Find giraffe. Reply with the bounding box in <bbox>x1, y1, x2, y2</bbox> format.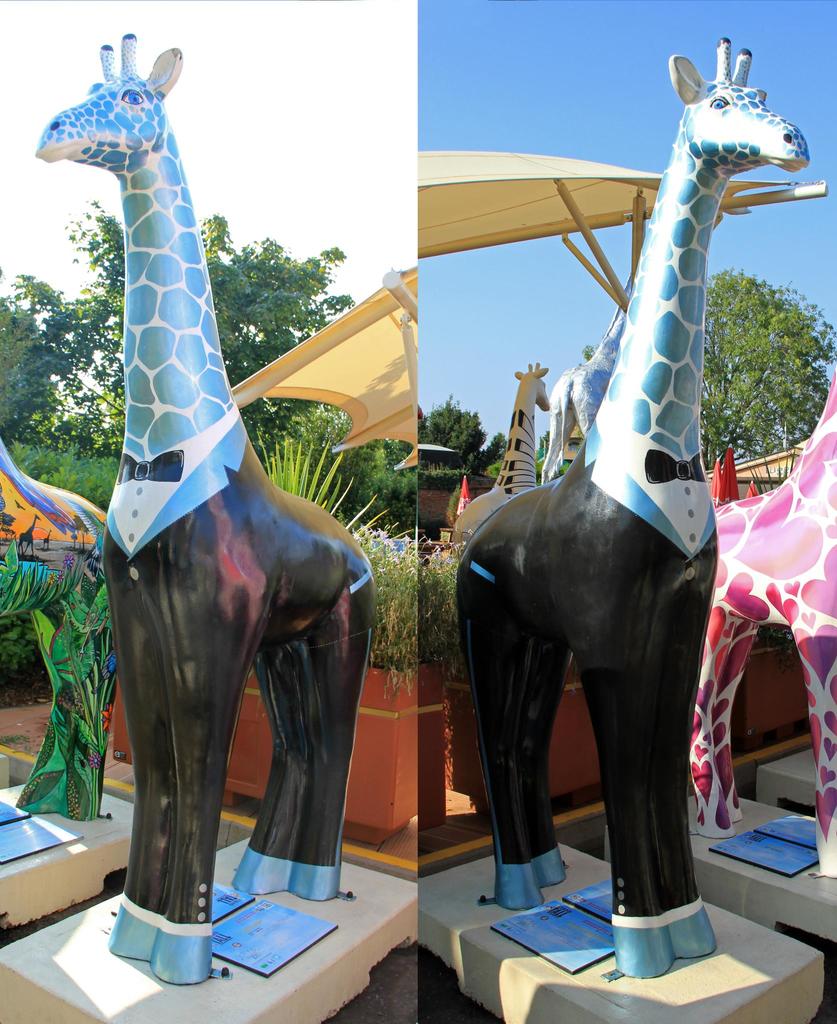
<bbox>0, 444, 125, 812</bbox>.
